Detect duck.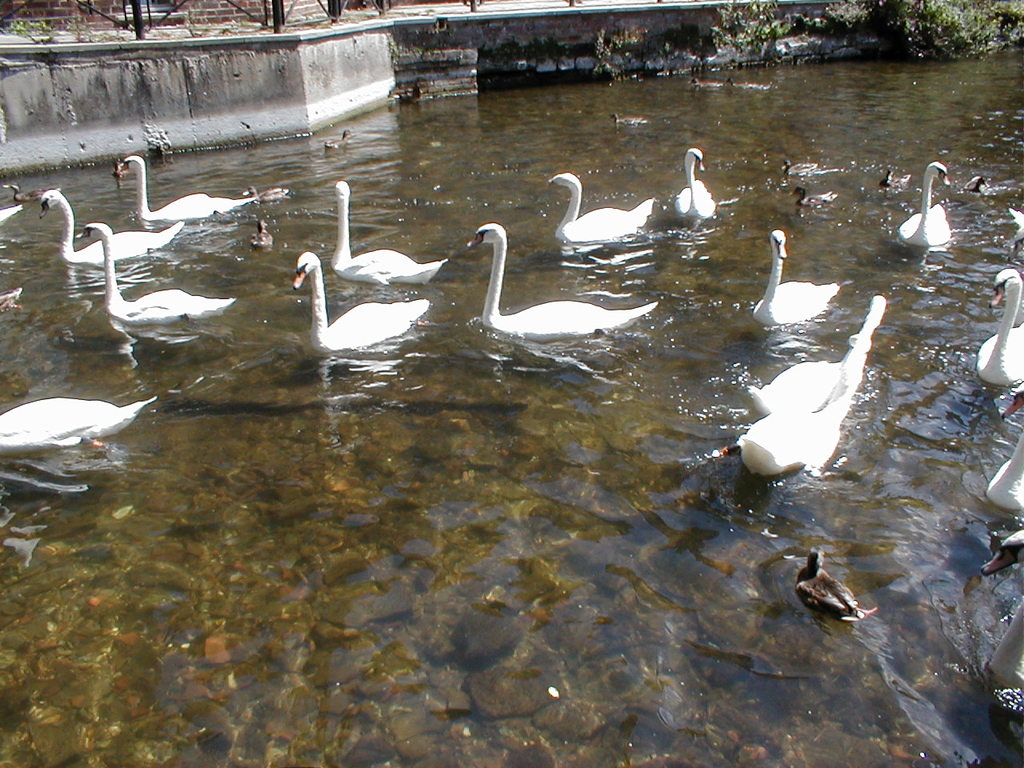
Detected at Rect(108, 154, 254, 218).
